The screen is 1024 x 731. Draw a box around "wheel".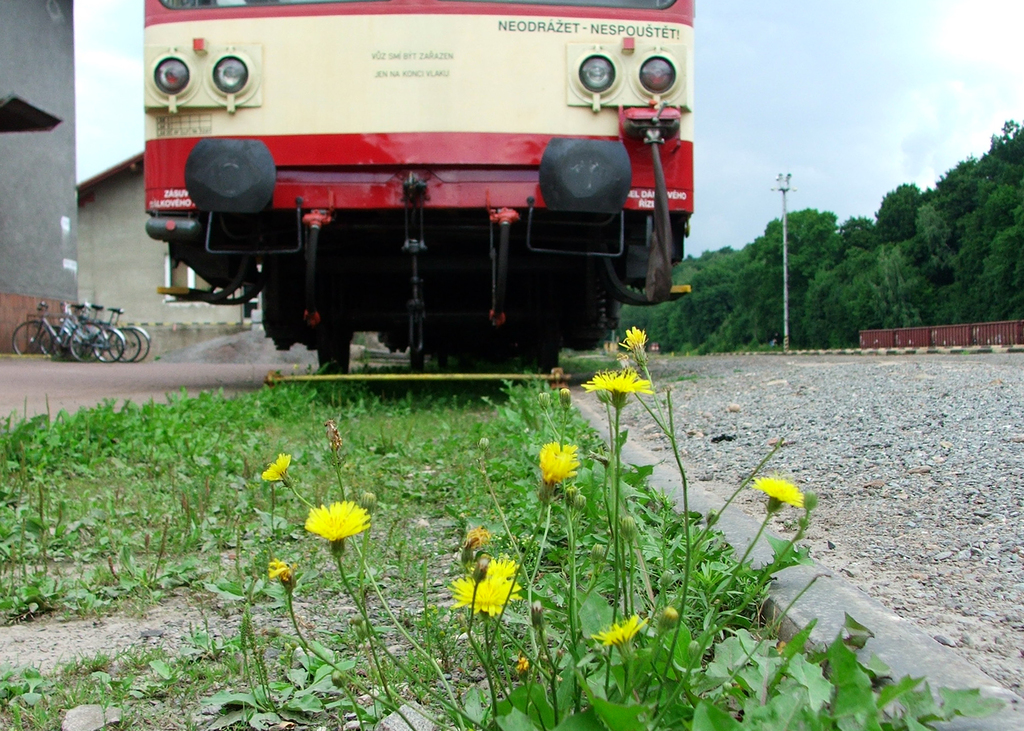
bbox(108, 328, 141, 357).
